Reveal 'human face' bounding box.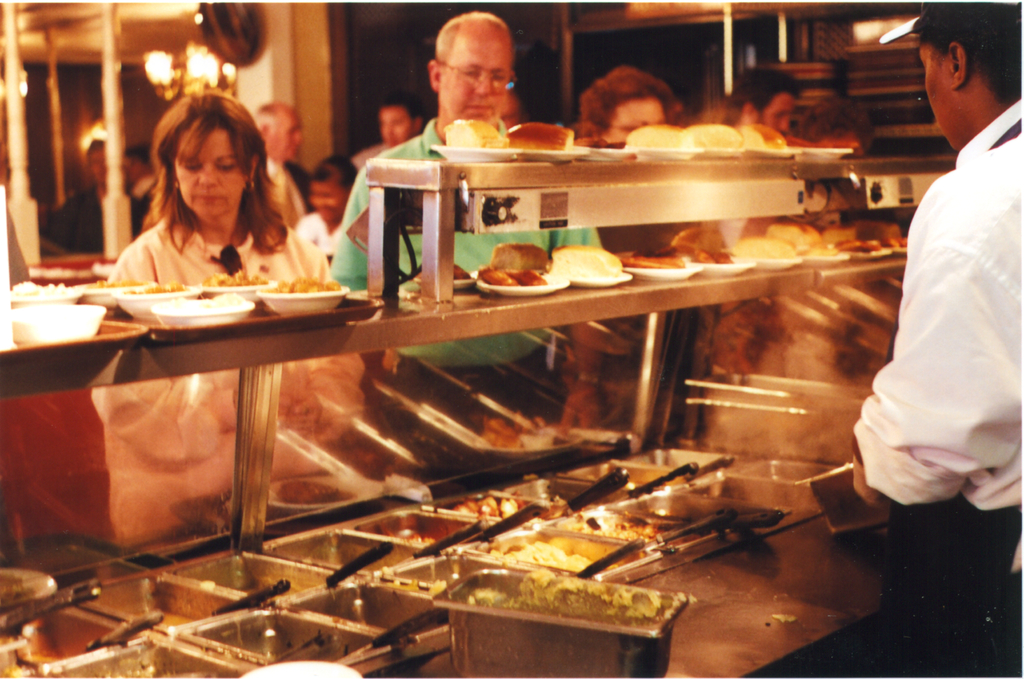
Revealed: detection(313, 172, 342, 223).
